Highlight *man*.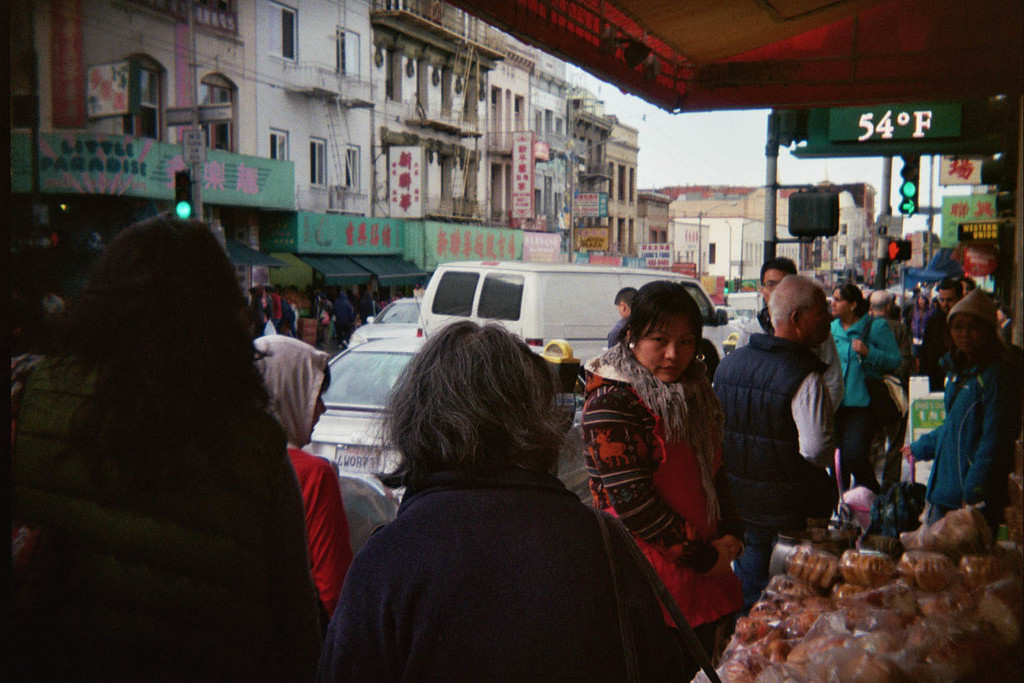
Highlighted region: x1=923 y1=283 x2=959 y2=394.
